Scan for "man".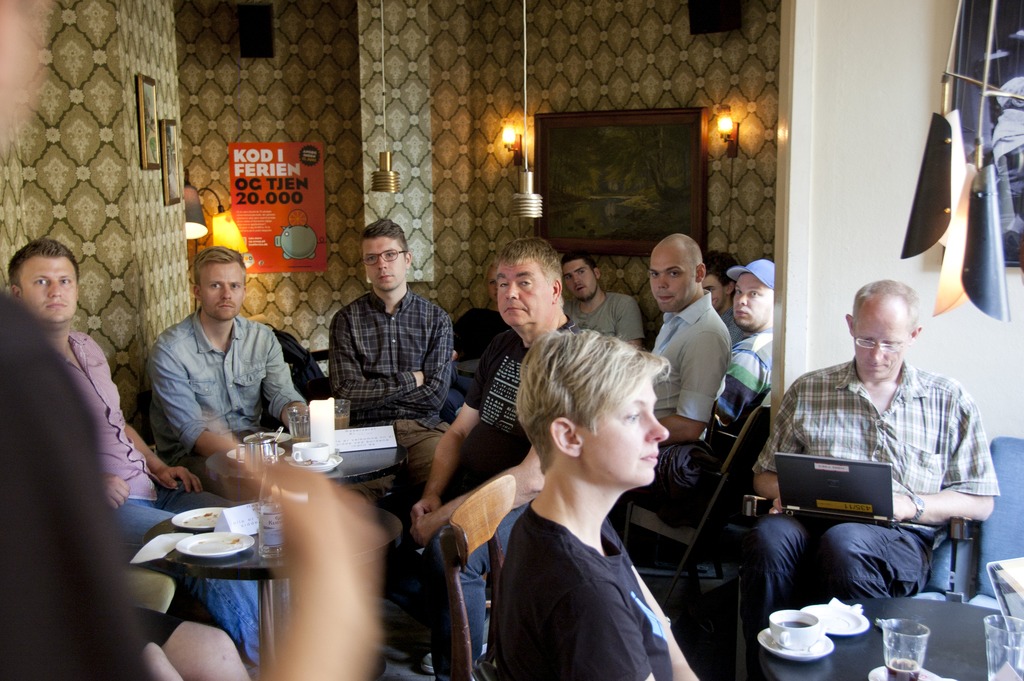
Scan result: pyautogui.locateOnScreen(645, 229, 733, 447).
